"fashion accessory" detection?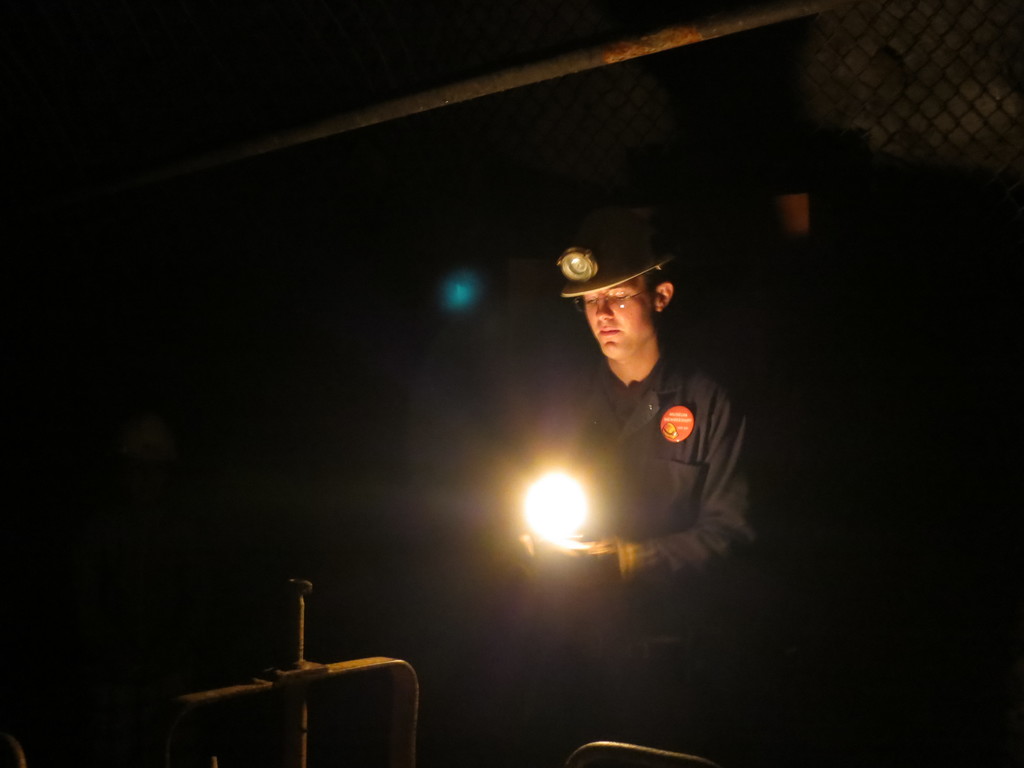
[x1=579, y1=287, x2=653, y2=314]
